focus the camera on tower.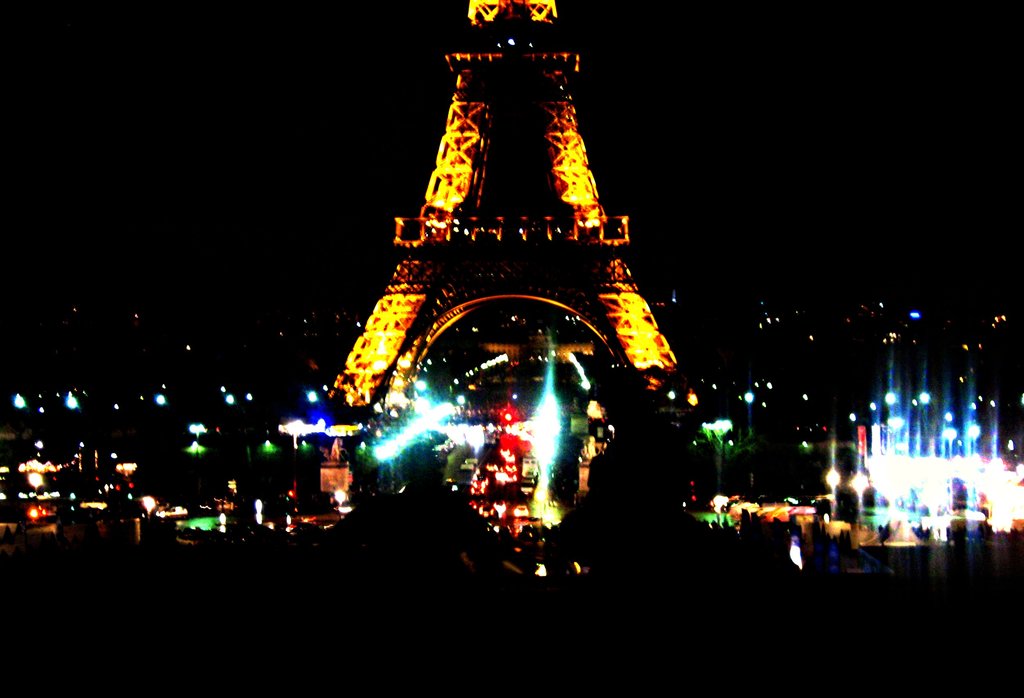
Focus region: [x1=272, y1=5, x2=721, y2=533].
